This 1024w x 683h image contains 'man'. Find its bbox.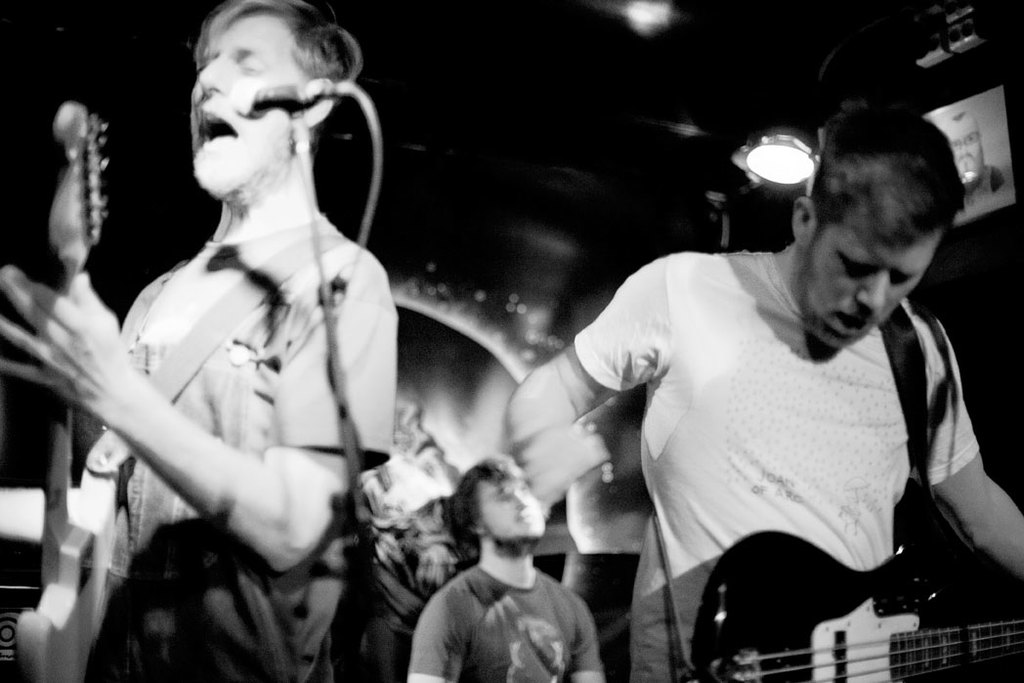
BBox(501, 115, 1023, 682).
